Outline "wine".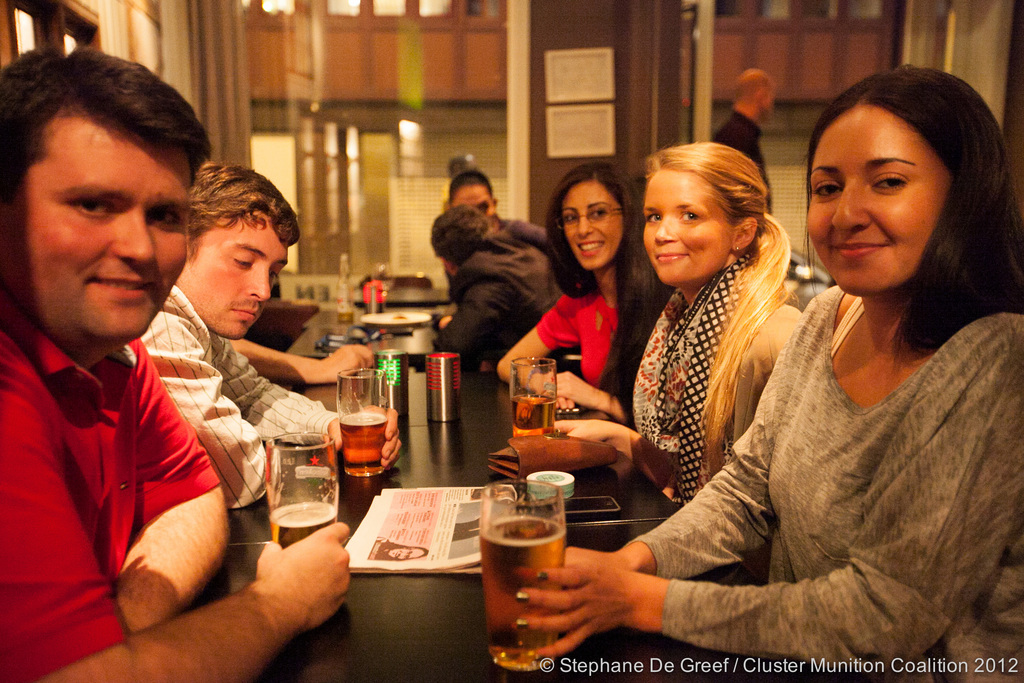
Outline: rect(507, 393, 558, 438).
